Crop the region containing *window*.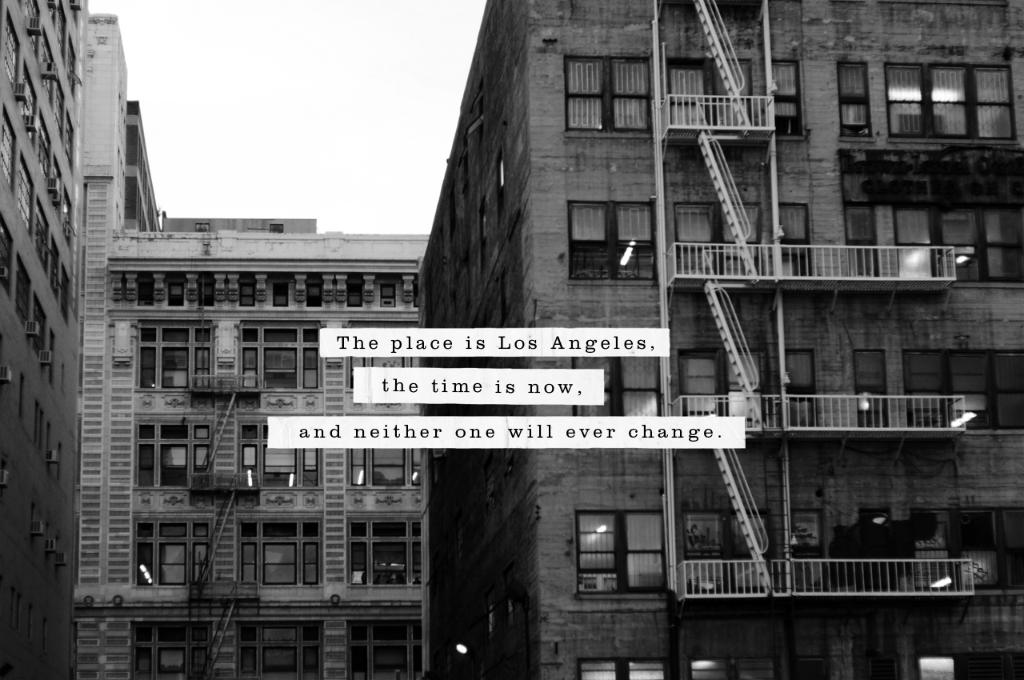
Crop region: <bbox>914, 513, 1023, 591</bbox>.
